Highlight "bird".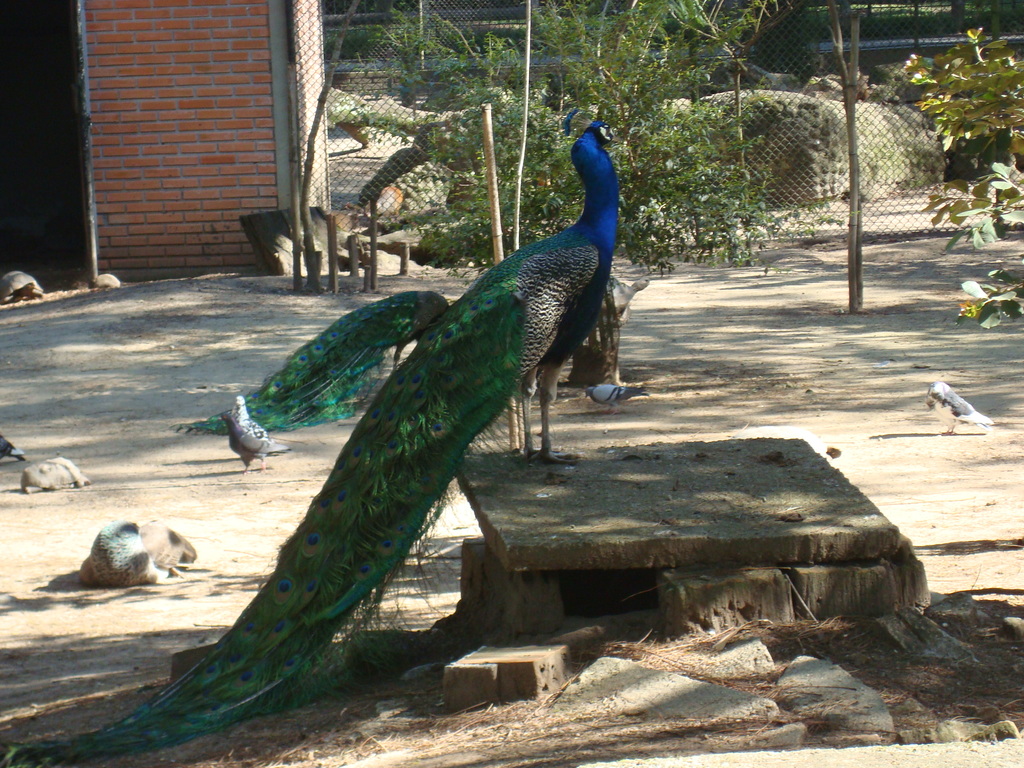
Highlighted region: [152, 70, 646, 723].
